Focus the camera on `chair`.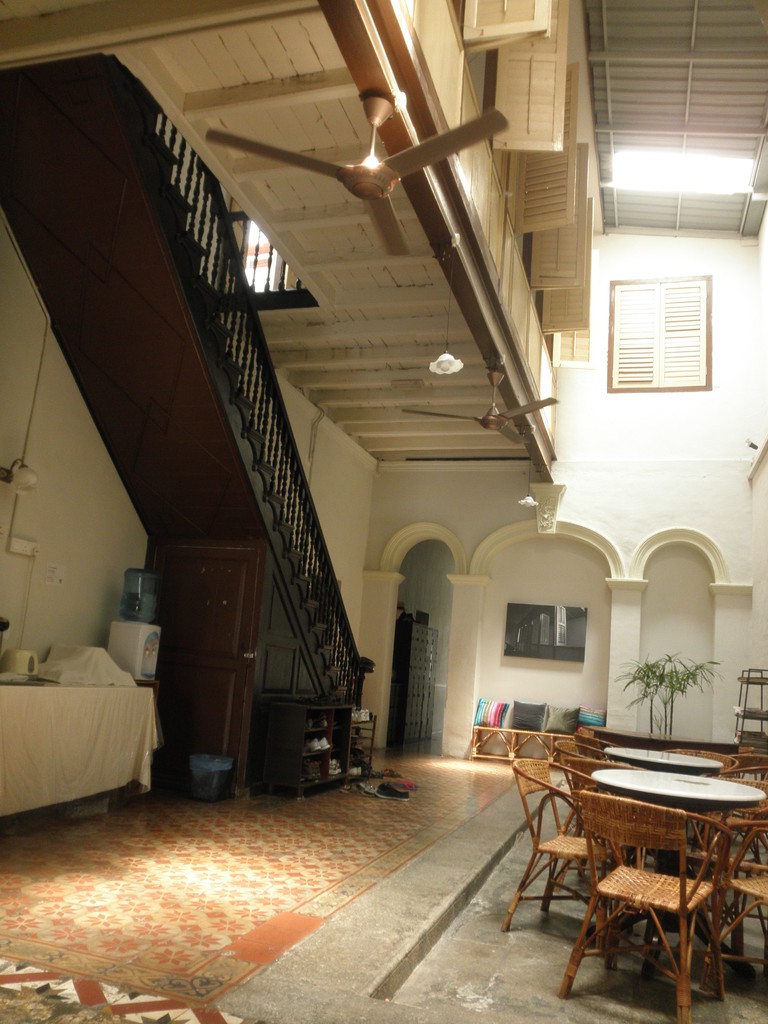
Focus region: bbox=(657, 741, 728, 783).
